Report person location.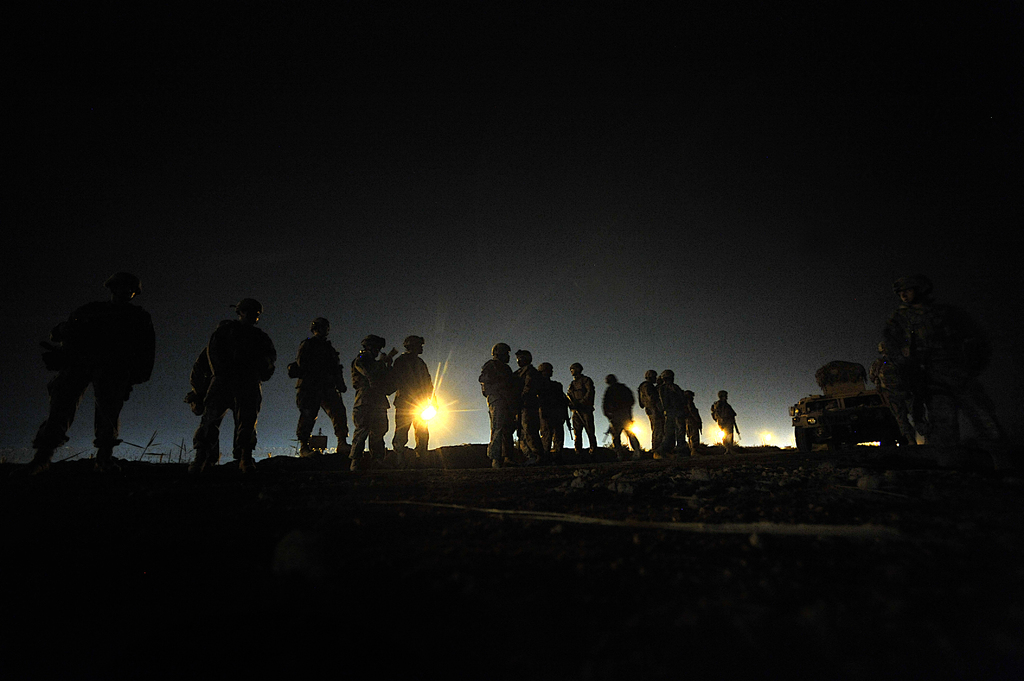
Report: [left=543, top=366, right=566, bottom=456].
